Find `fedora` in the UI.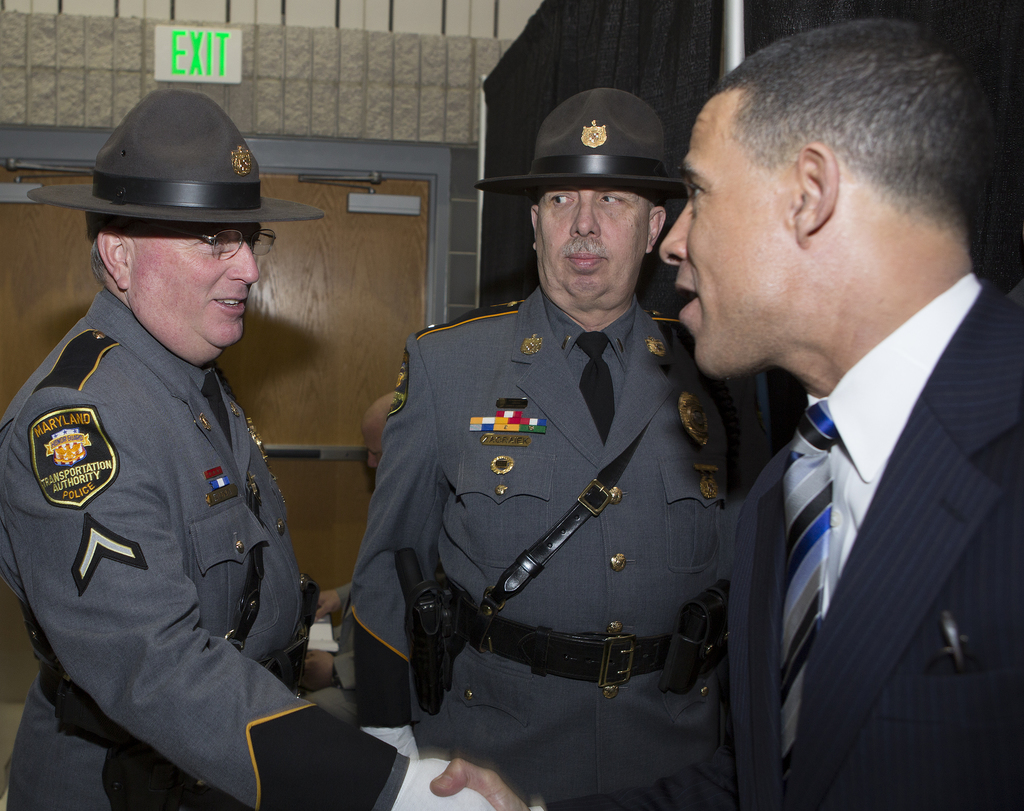
UI element at 477:88:687:183.
